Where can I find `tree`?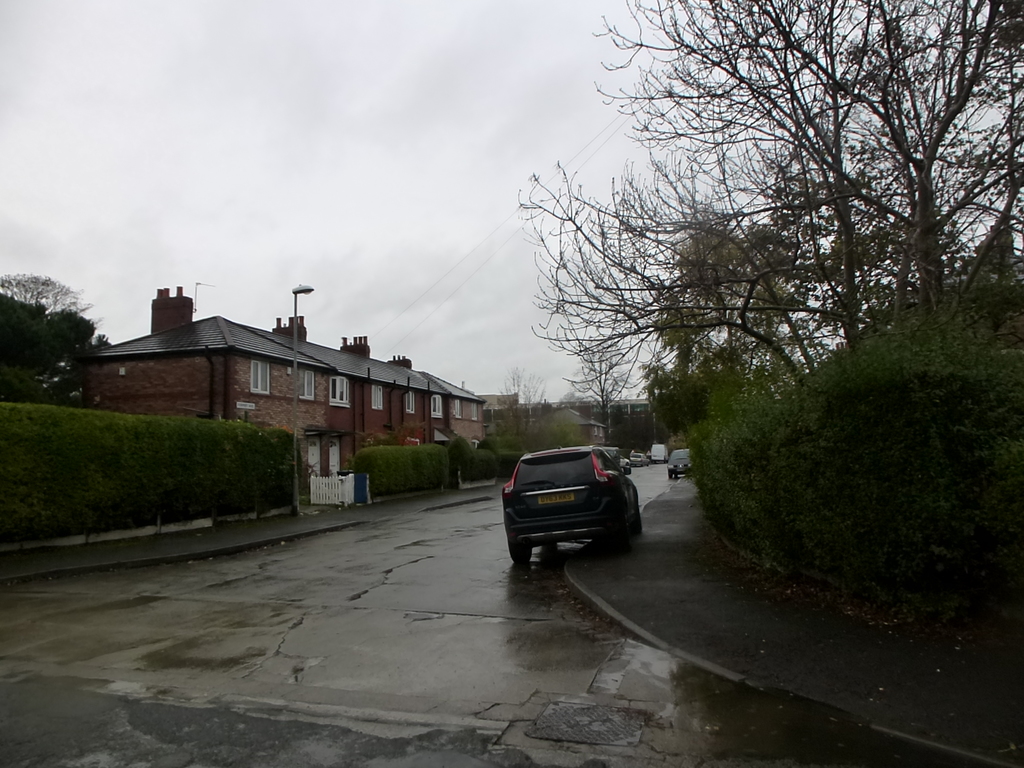
You can find it at region(477, 367, 559, 444).
